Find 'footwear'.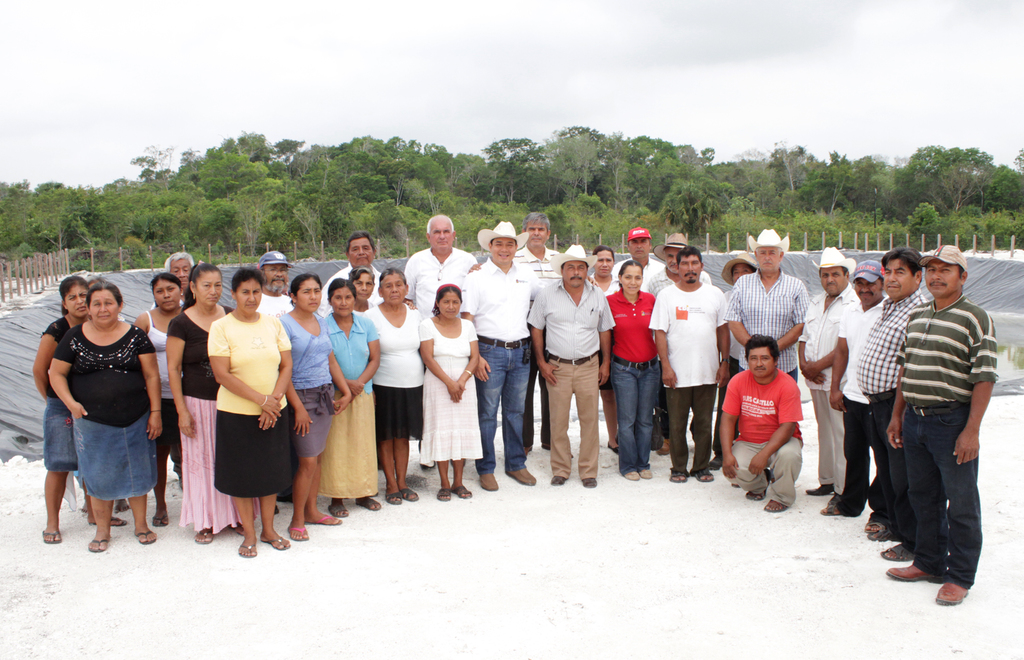
625, 471, 642, 482.
